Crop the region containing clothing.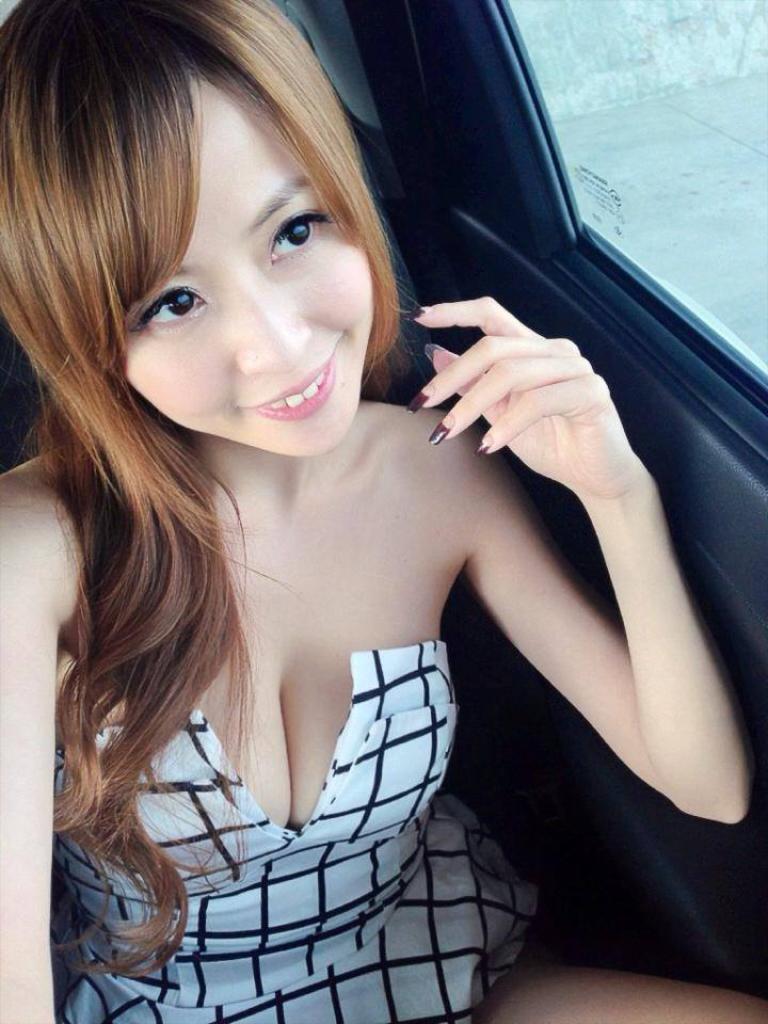
Crop region: x1=85 y1=576 x2=503 y2=986.
